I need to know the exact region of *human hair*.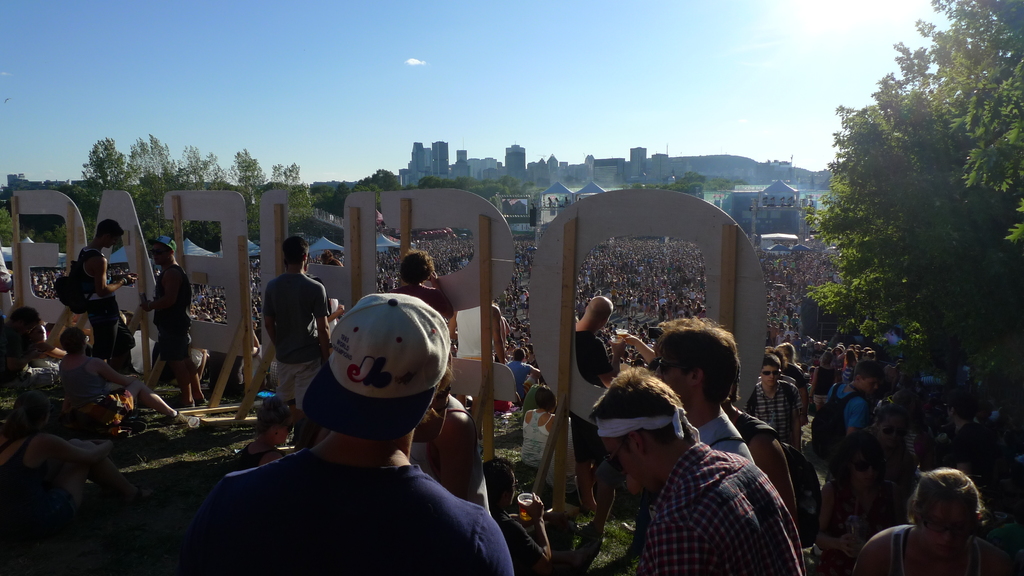
Region: rect(852, 361, 883, 381).
